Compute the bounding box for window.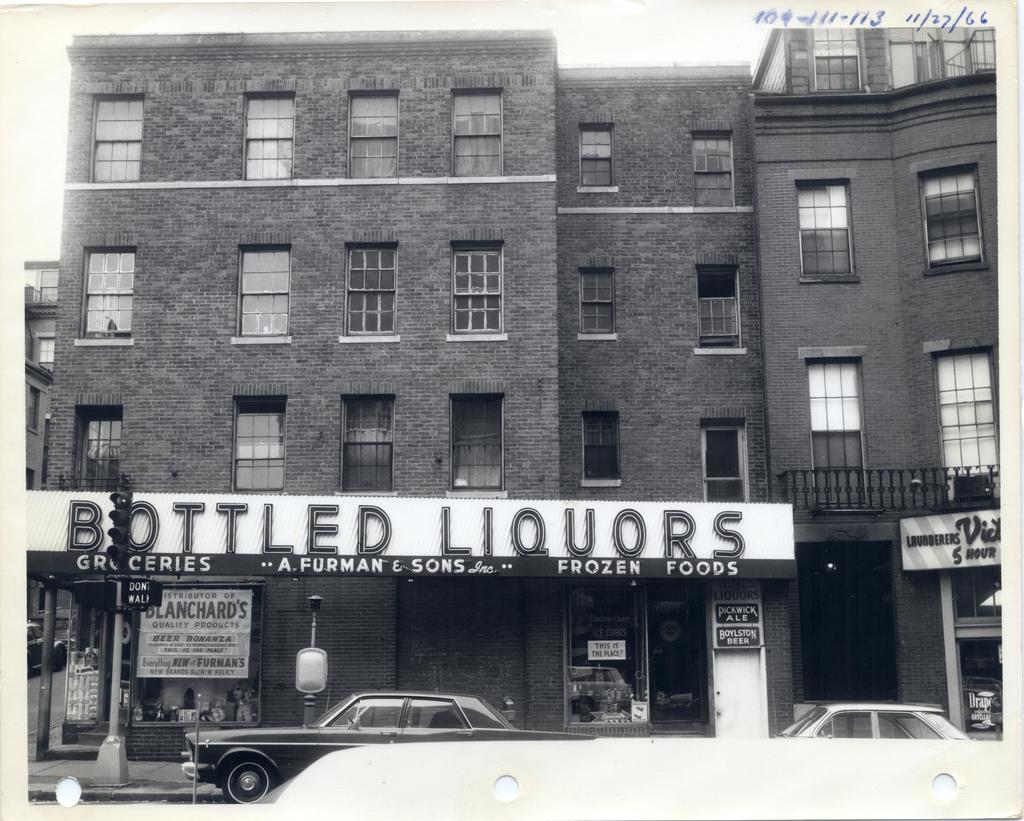
938 345 1004 494.
